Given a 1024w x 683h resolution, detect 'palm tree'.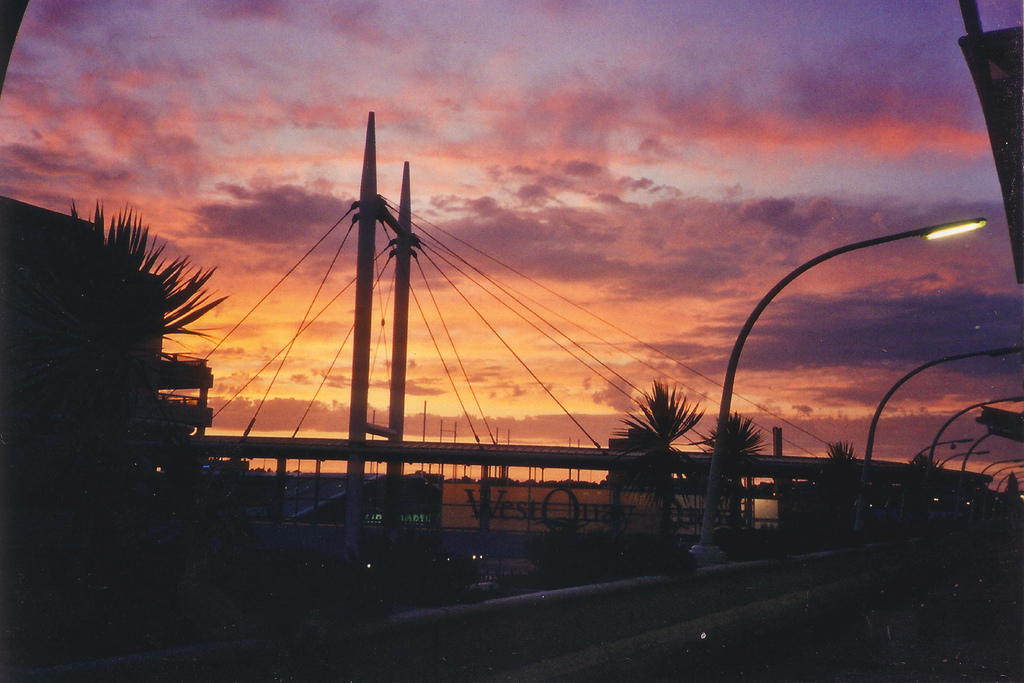
705 414 763 519.
